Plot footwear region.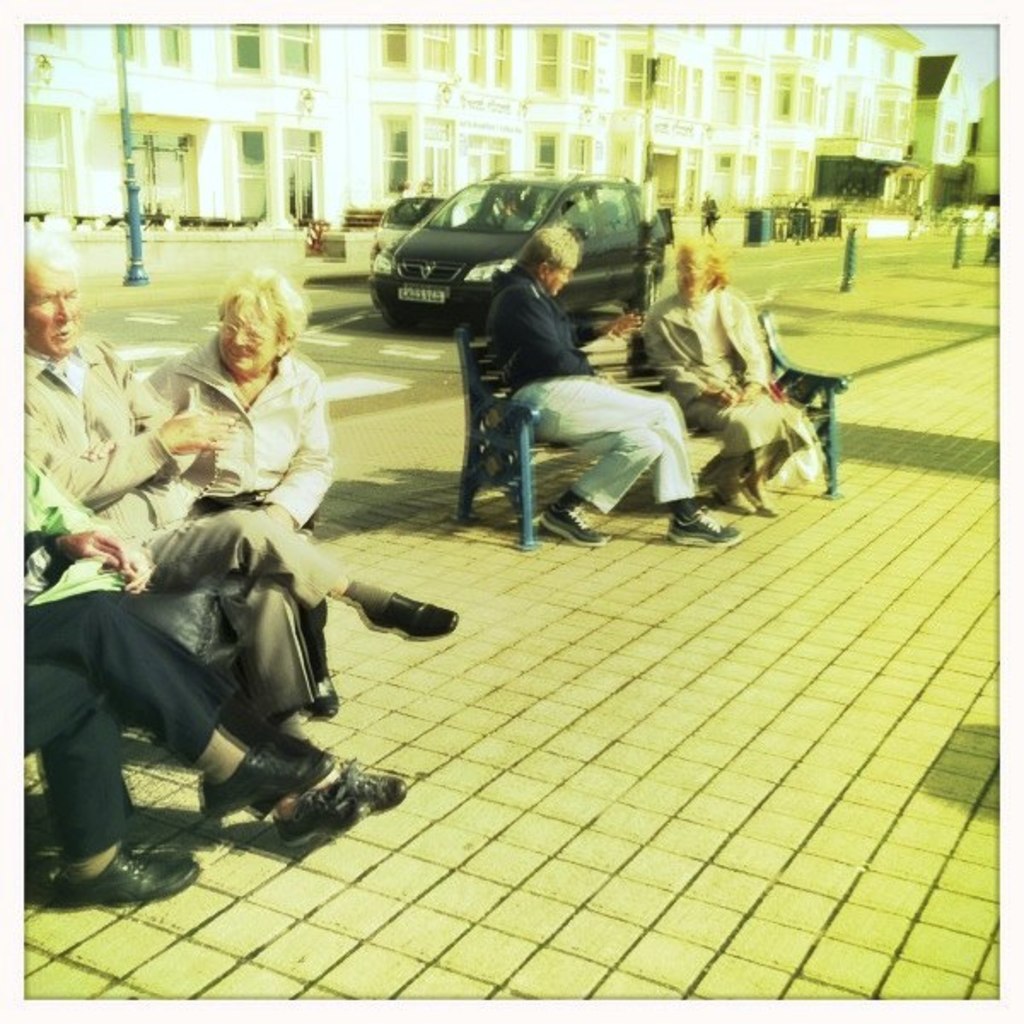
Plotted at rect(741, 469, 775, 515).
